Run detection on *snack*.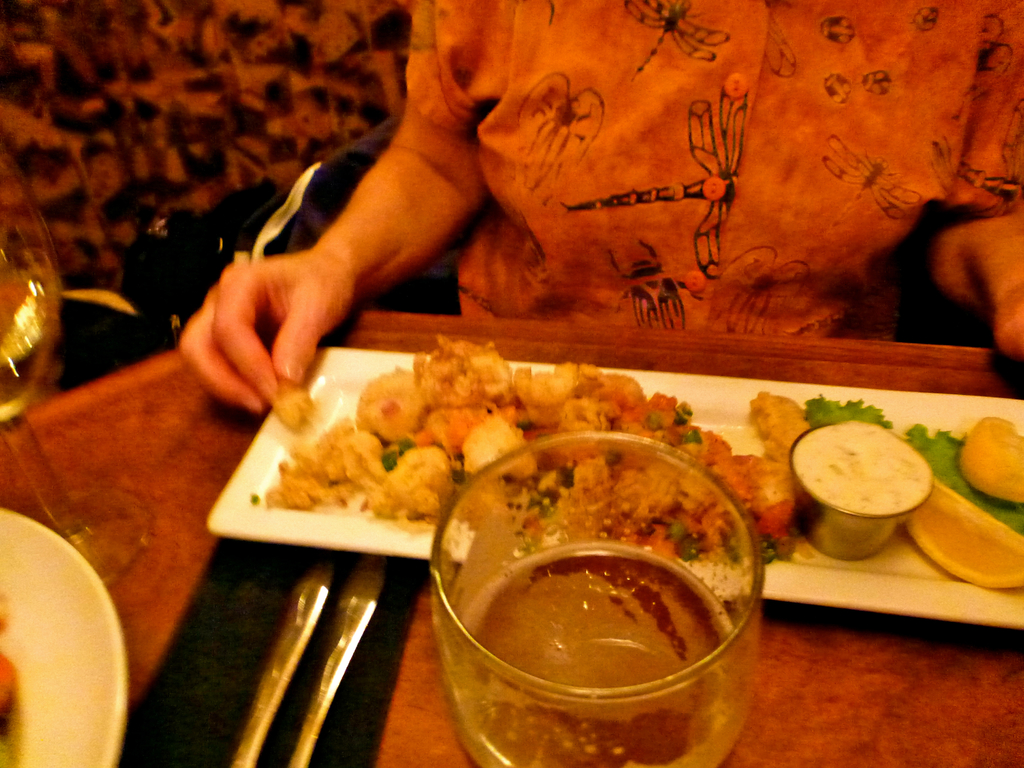
Result: pyautogui.locateOnScreen(903, 485, 1023, 586).
